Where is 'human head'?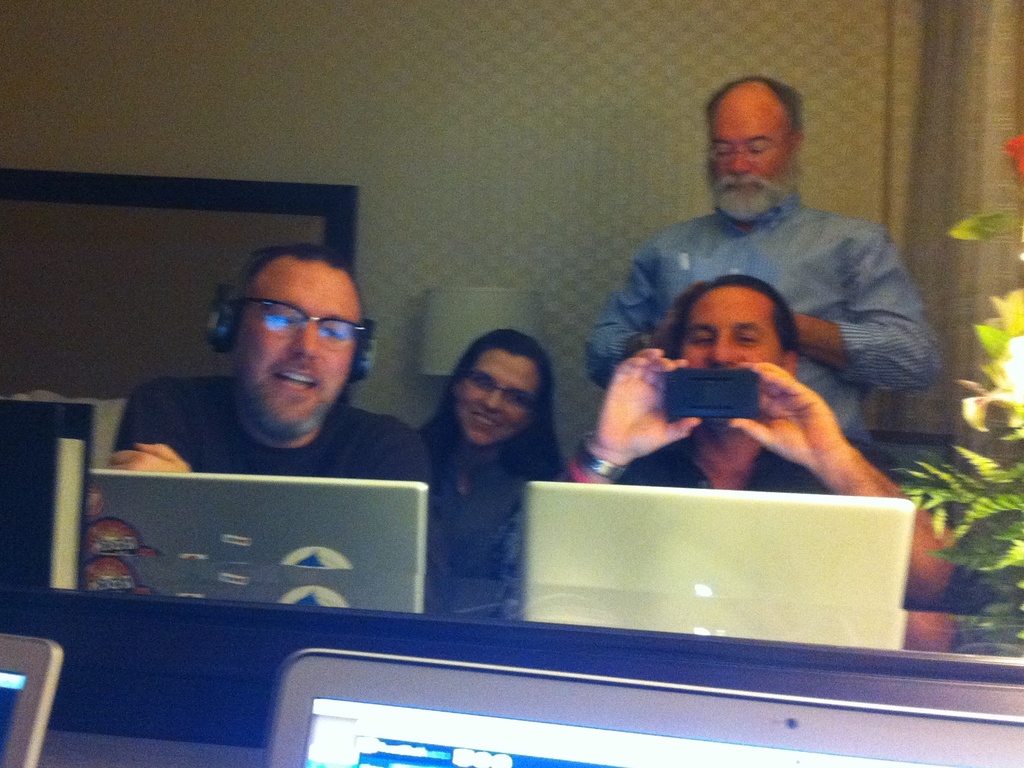
705:77:806:220.
